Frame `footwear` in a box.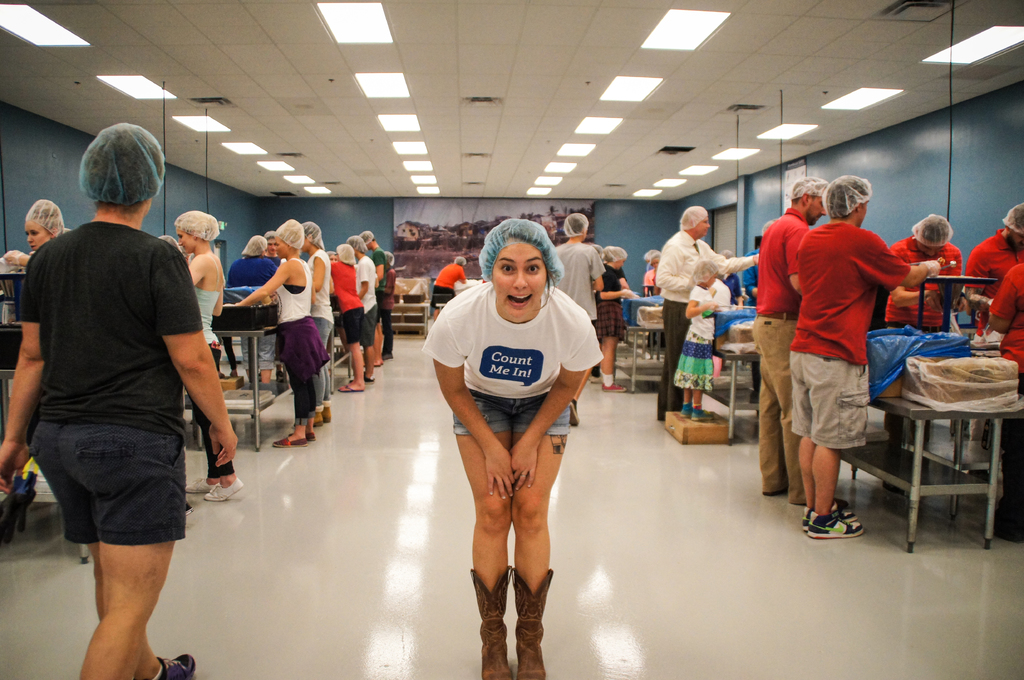
[275,438,307,449].
